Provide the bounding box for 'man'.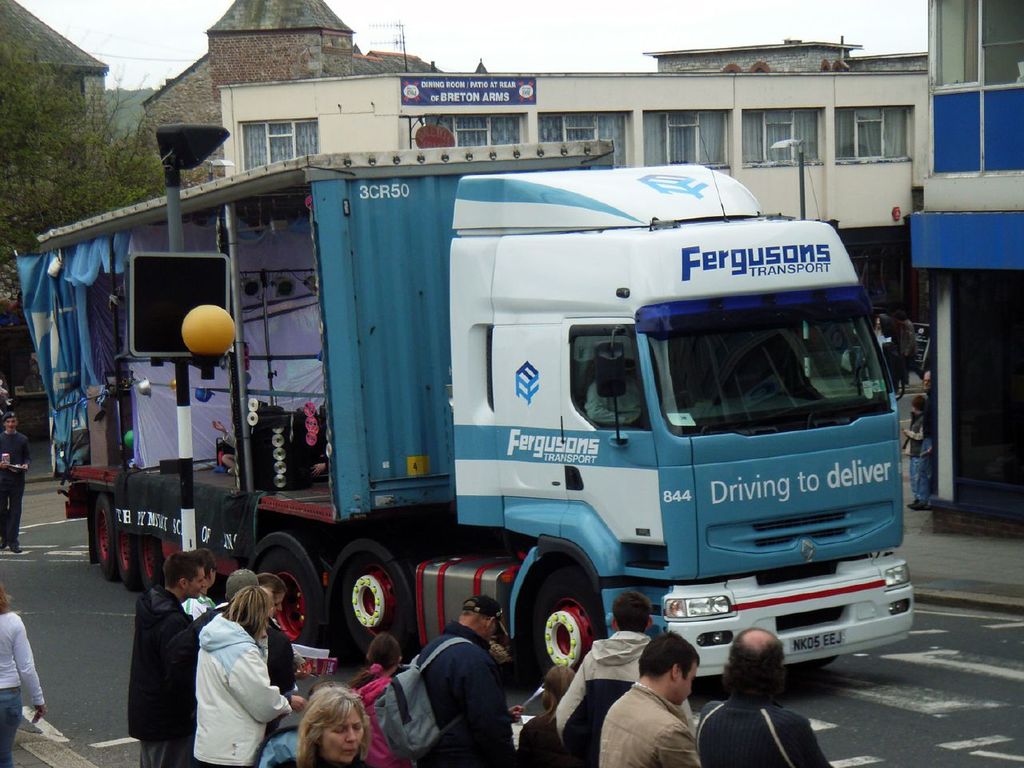
rect(603, 626, 709, 767).
